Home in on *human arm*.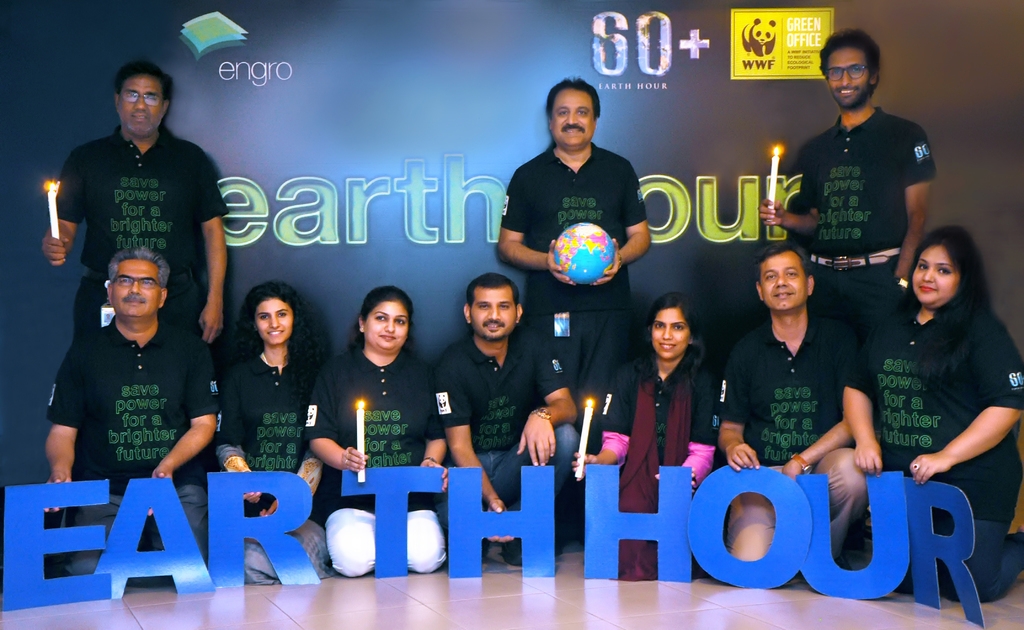
Homed in at rect(779, 334, 872, 477).
